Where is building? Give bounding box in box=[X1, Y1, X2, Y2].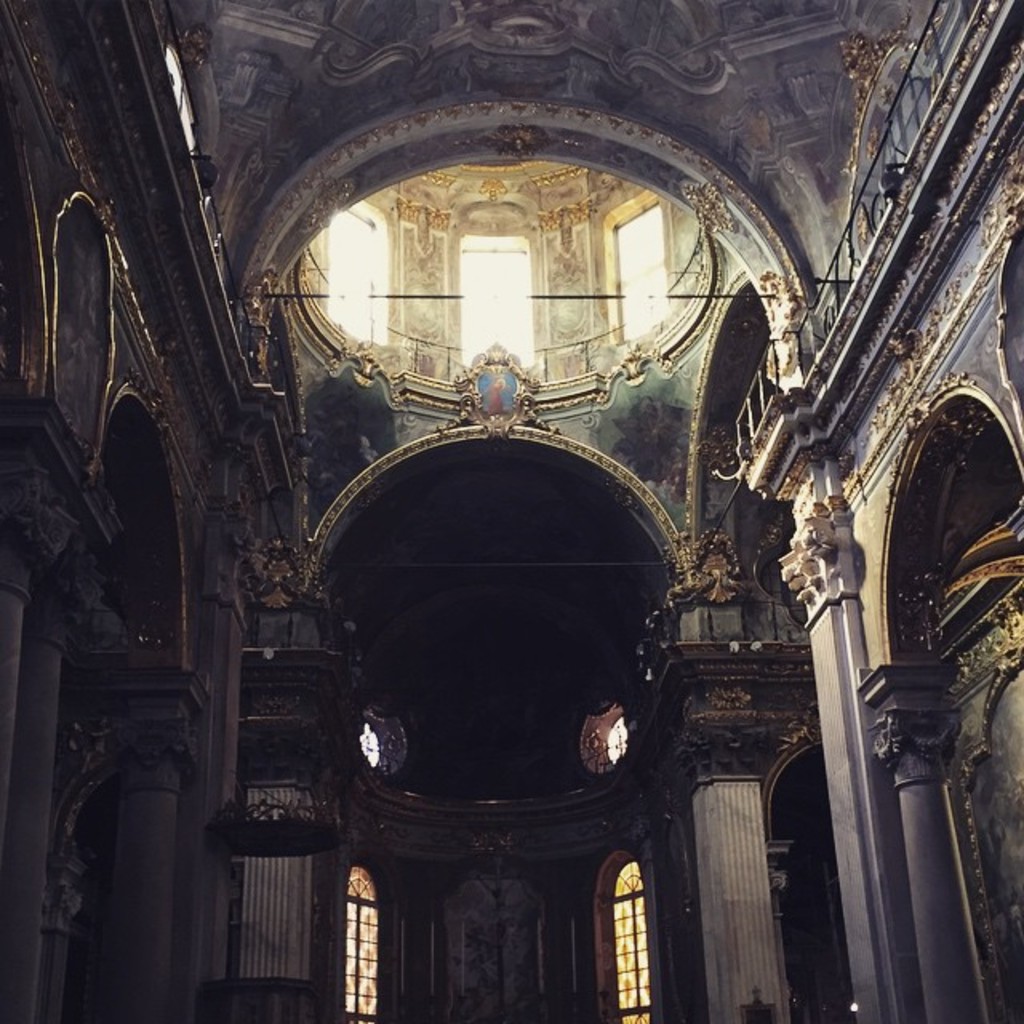
box=[0, 0, 1022, 1022].
